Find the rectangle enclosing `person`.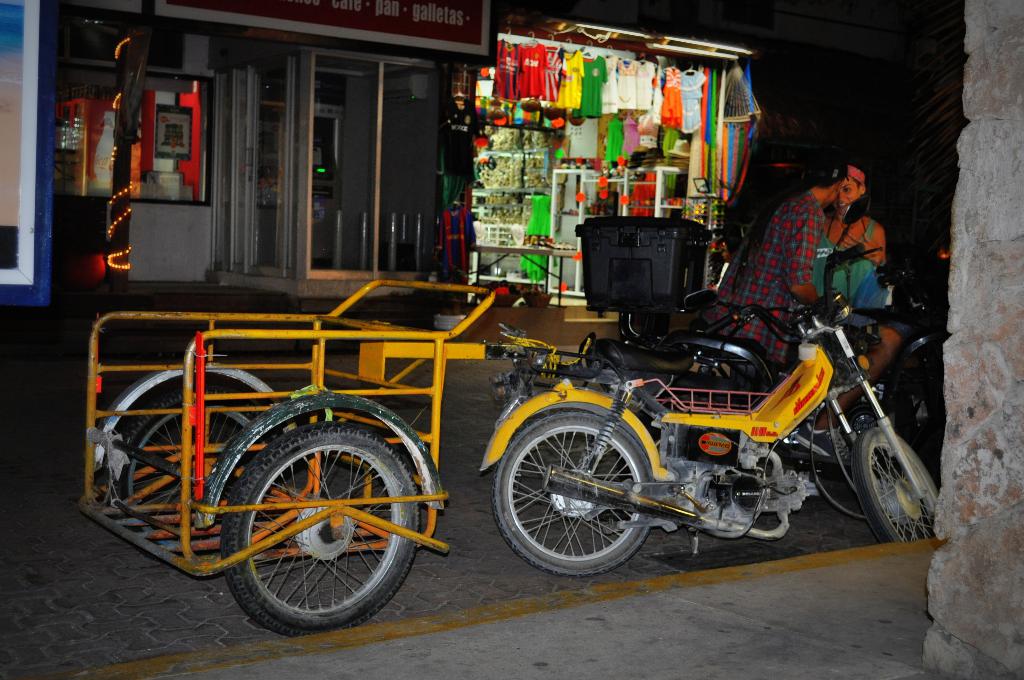
select_region(697, 152, 831, 374).
